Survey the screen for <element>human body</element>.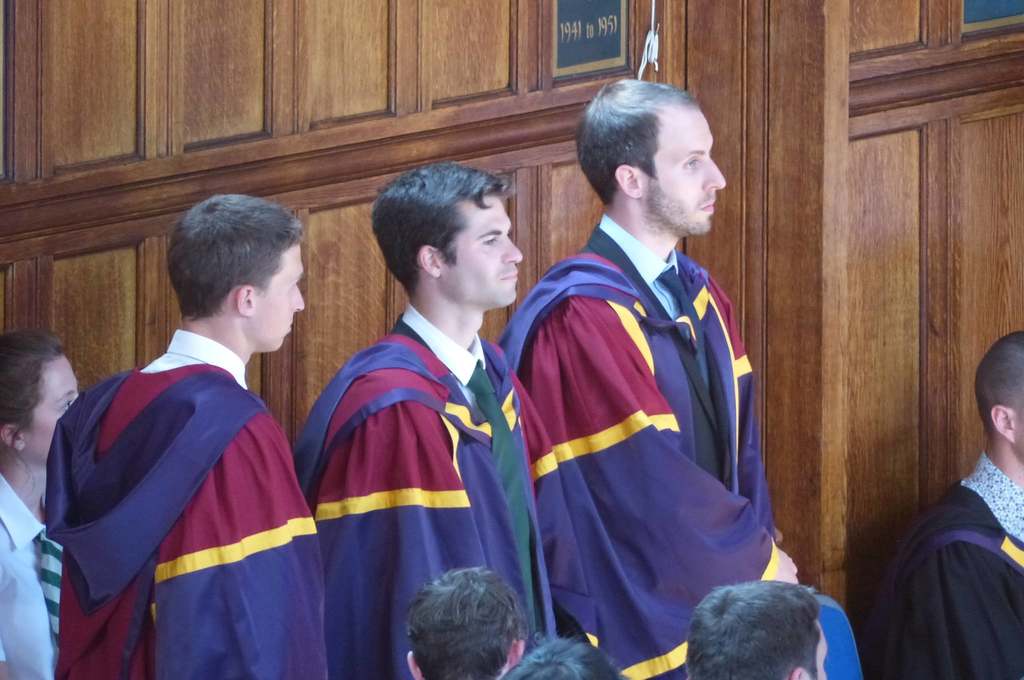
Survey found: Rect(41, 202, 310, 679).
